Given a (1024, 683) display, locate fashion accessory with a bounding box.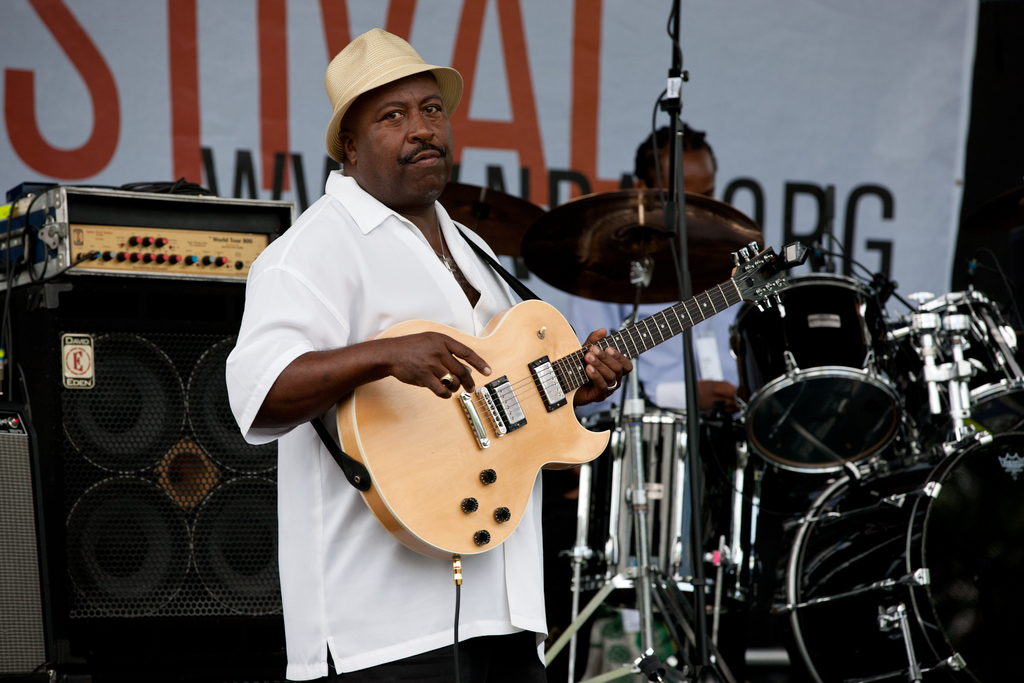
Located: [326,26,463,164].
